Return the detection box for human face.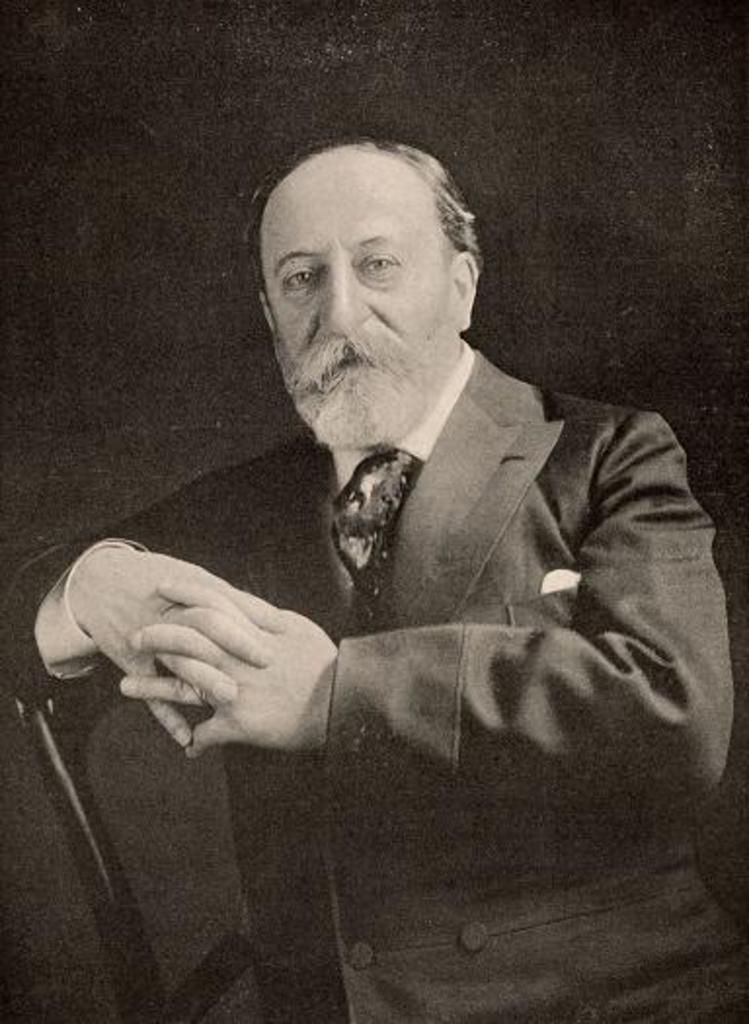
[x1=261, y1=154, x2=453, y2=423].
